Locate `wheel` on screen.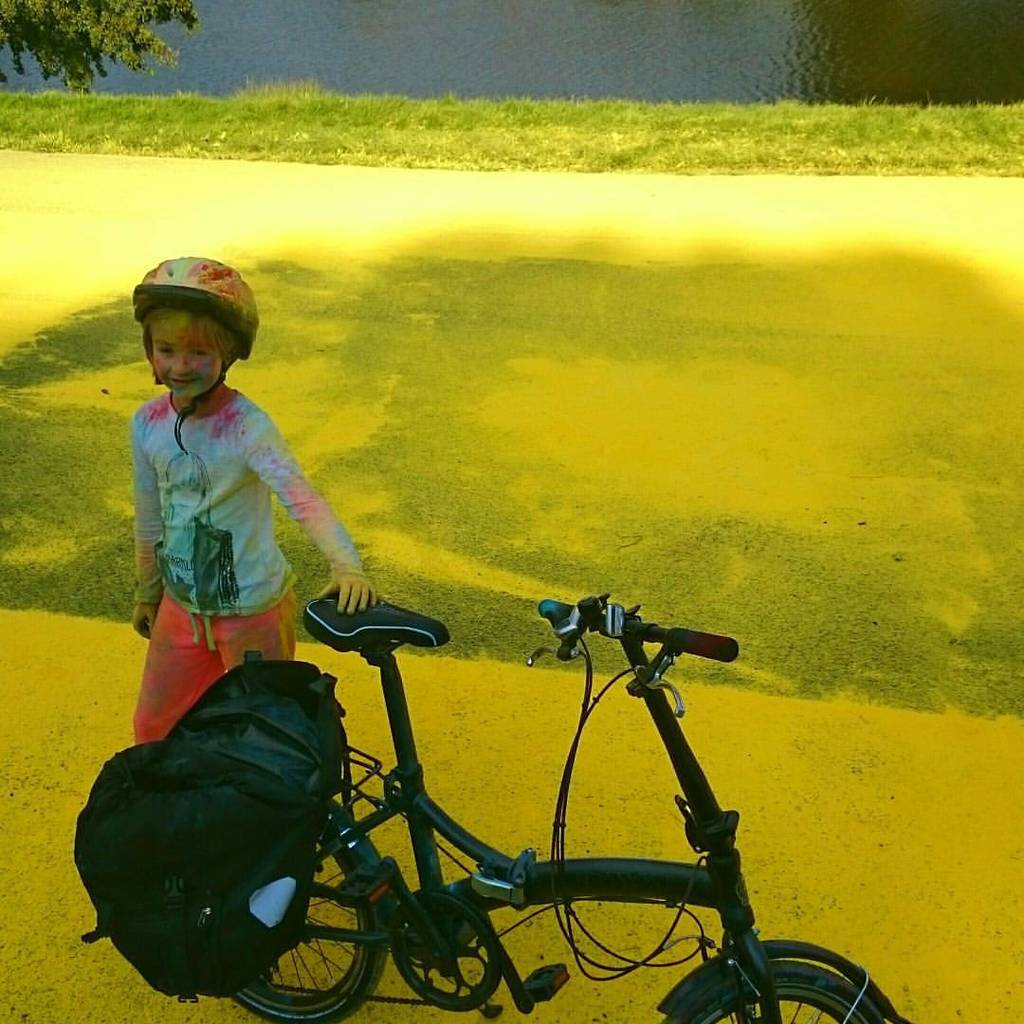
On screen at x1=230 y1=822 x2=390 y2=1023.
